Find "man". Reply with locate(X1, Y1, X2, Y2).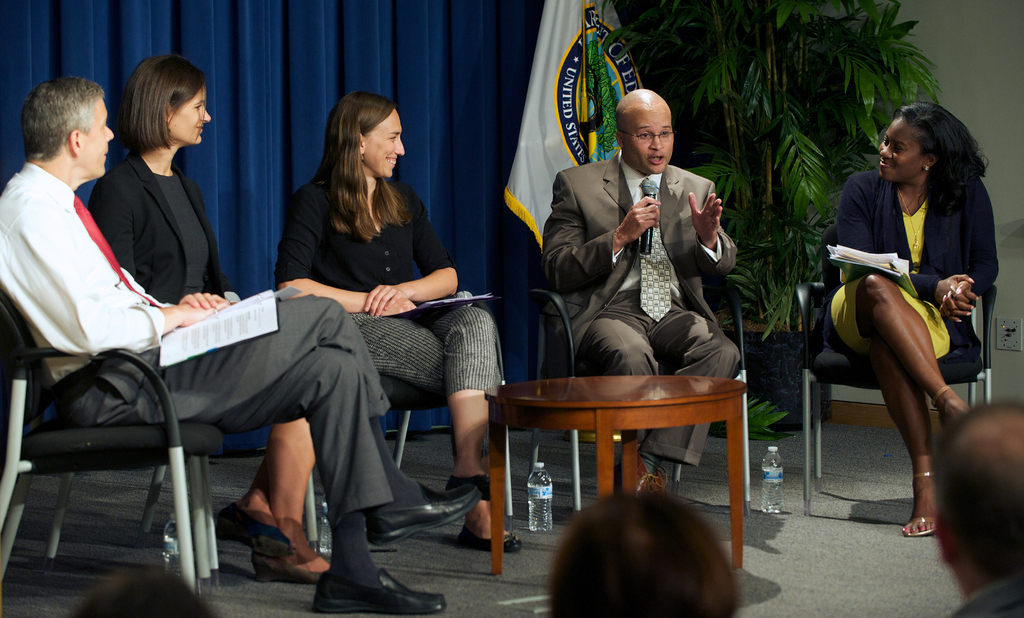
locate(932, 398, 1023, 617).
